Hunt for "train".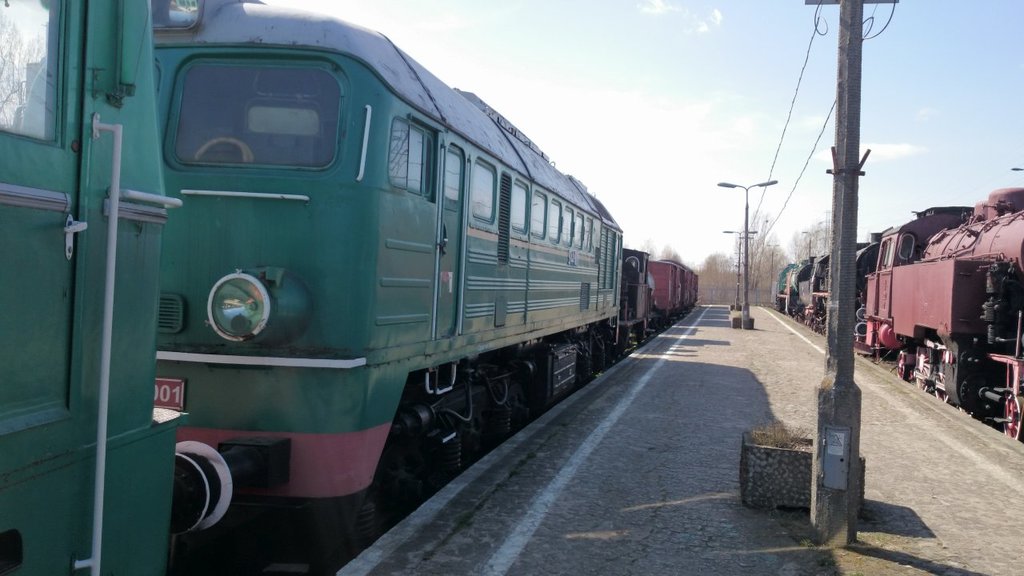
Hunted down at rect(0, 0, 702, 575).
